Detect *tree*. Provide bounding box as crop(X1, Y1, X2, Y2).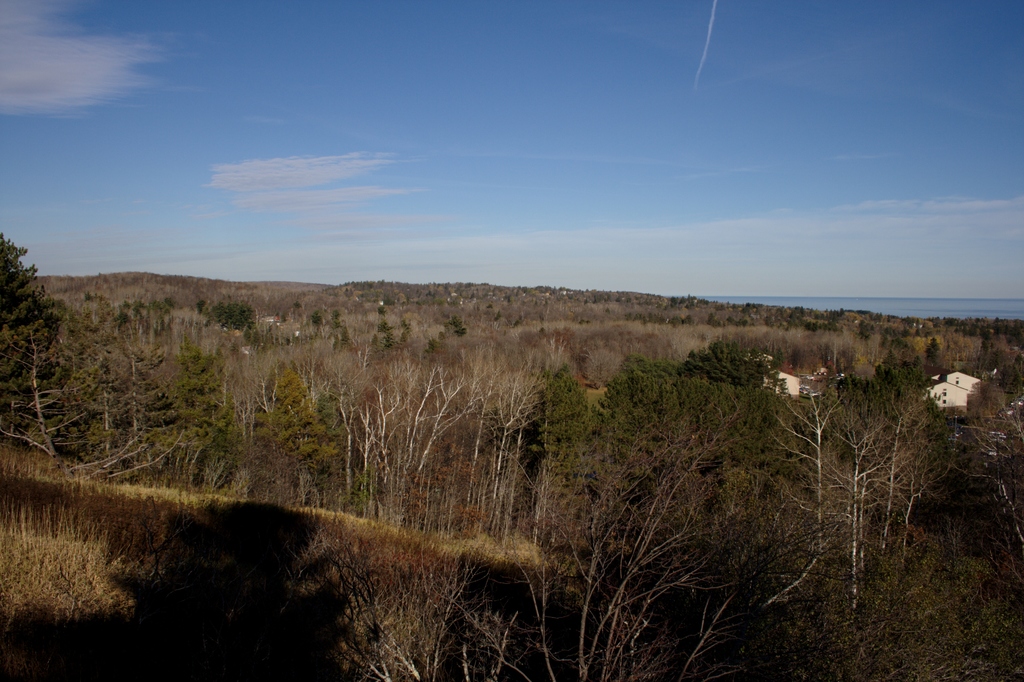
crop(840, 347, 954, 571).
